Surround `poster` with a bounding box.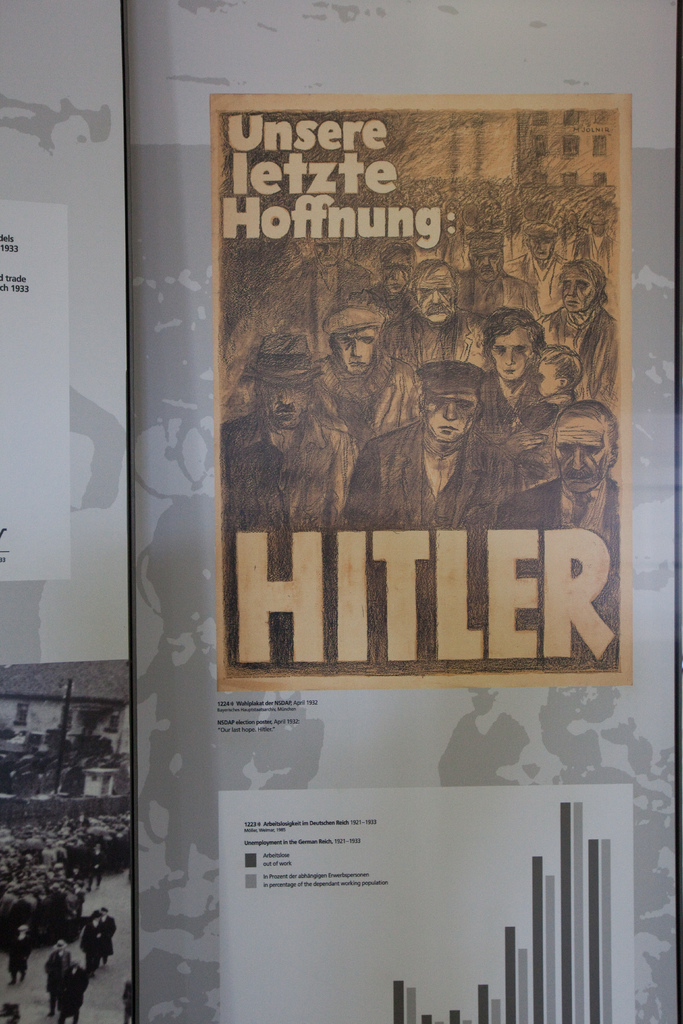
rect(206, 93, 634, 687).
